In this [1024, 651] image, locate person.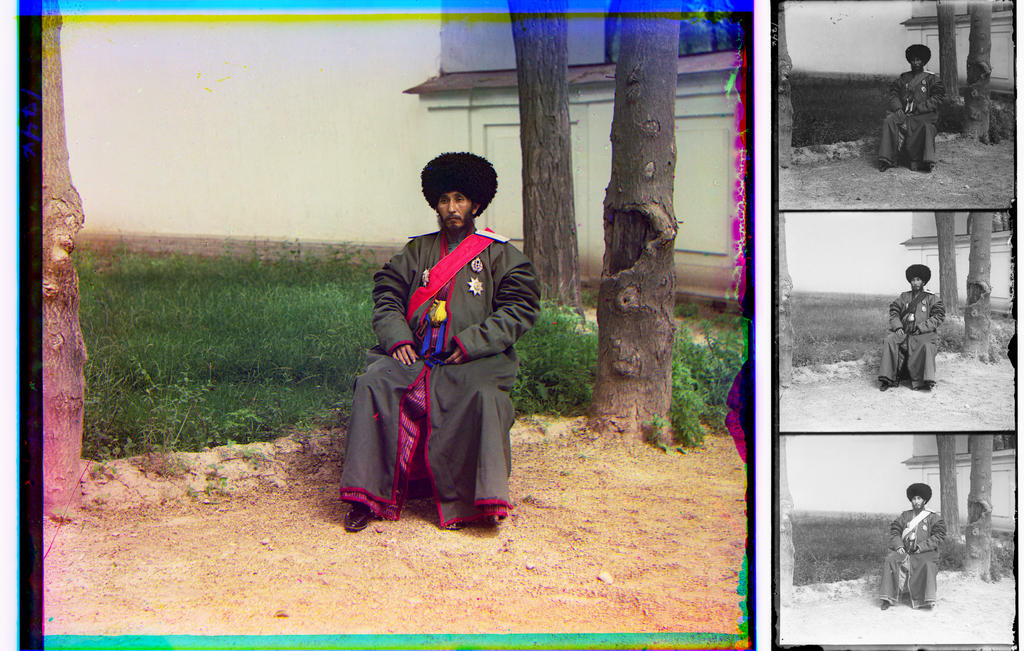
Bounding box: 873:41:954:172.
